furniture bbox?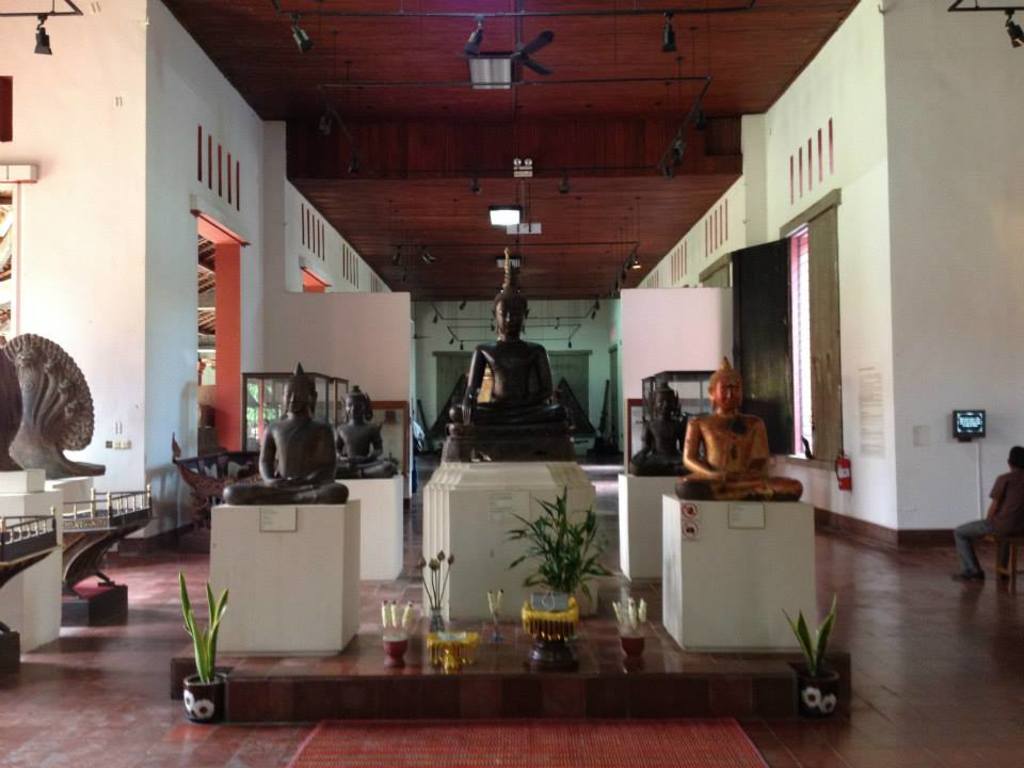
995/538/1023/594
